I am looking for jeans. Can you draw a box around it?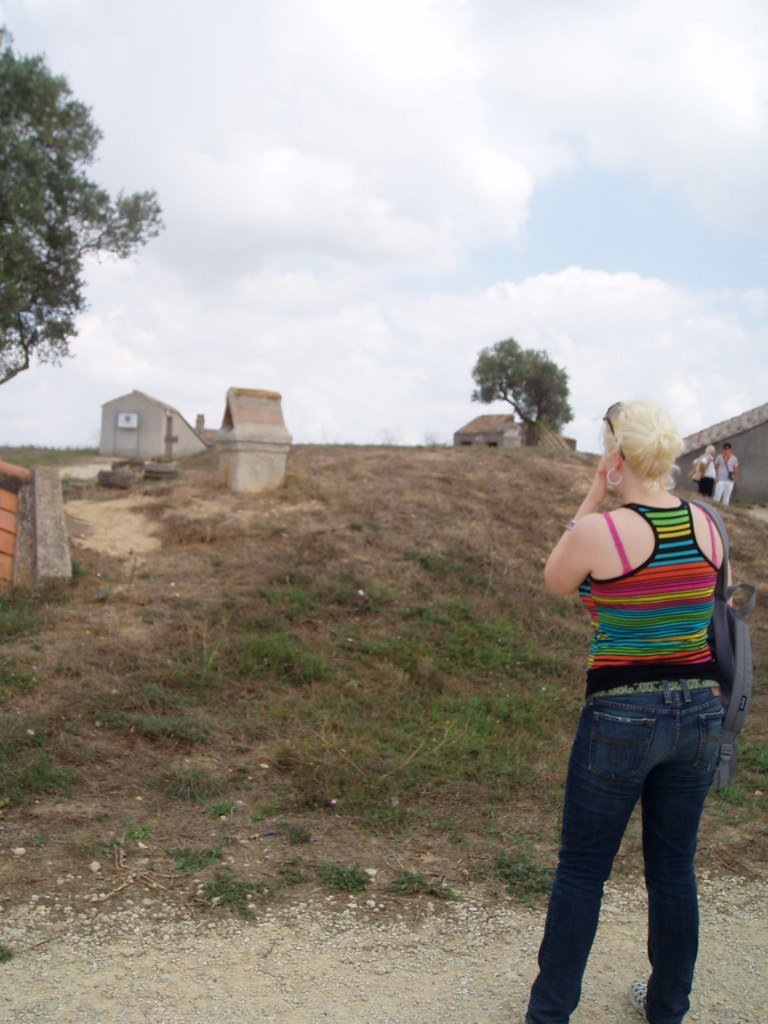
Sure, the bounding box is (left=537, top=680, right=742, bottom=1017).
